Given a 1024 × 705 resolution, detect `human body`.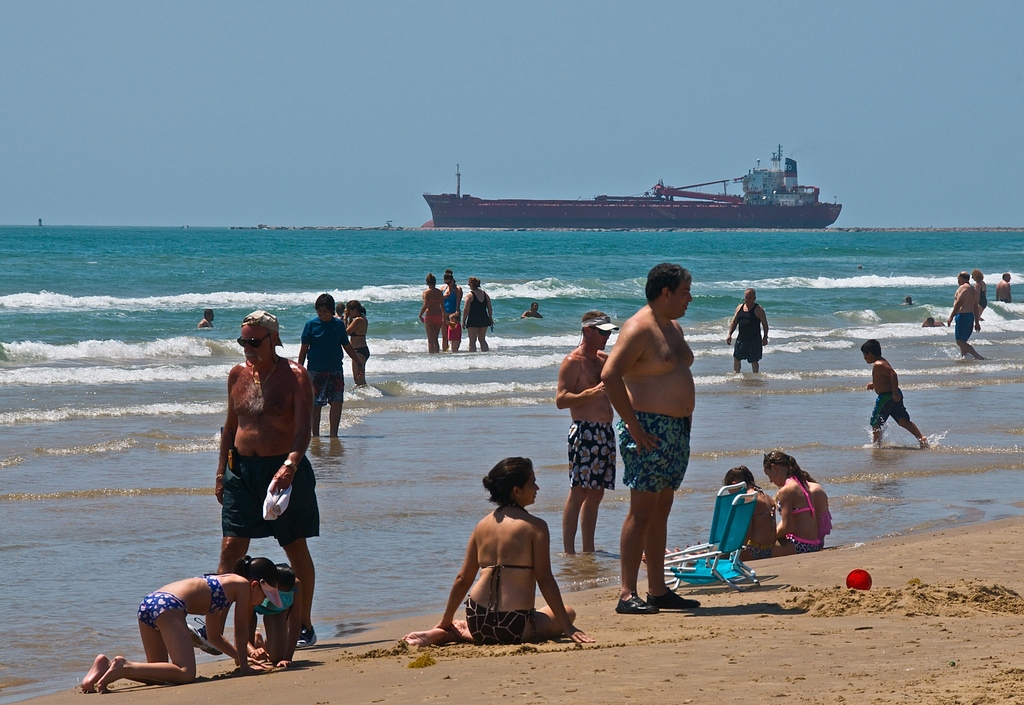
x1=464, y1=273, x2=488, y2=341.
